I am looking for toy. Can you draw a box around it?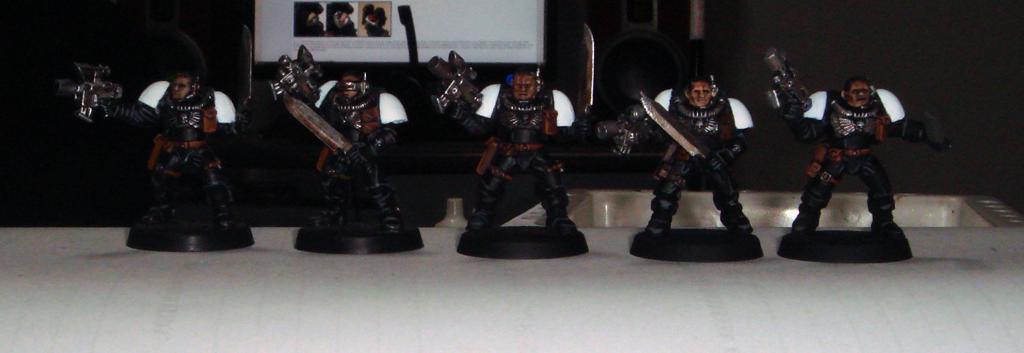
Sure, the bounding box is 593 51 767 261.
